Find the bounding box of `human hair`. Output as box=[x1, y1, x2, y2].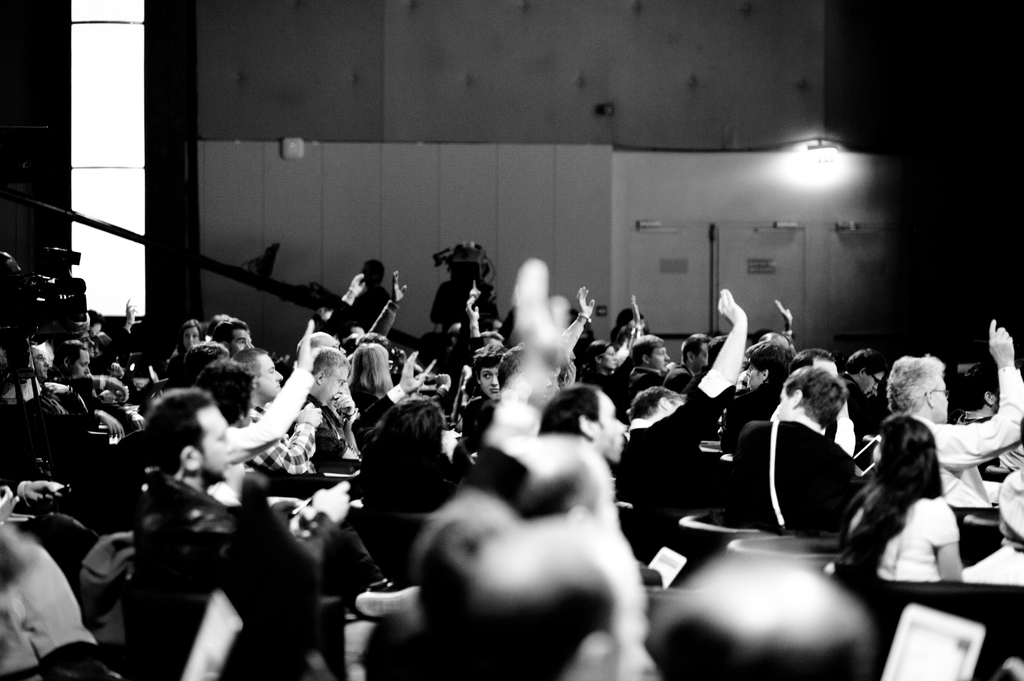
box=[152, 381, 213, 472].
